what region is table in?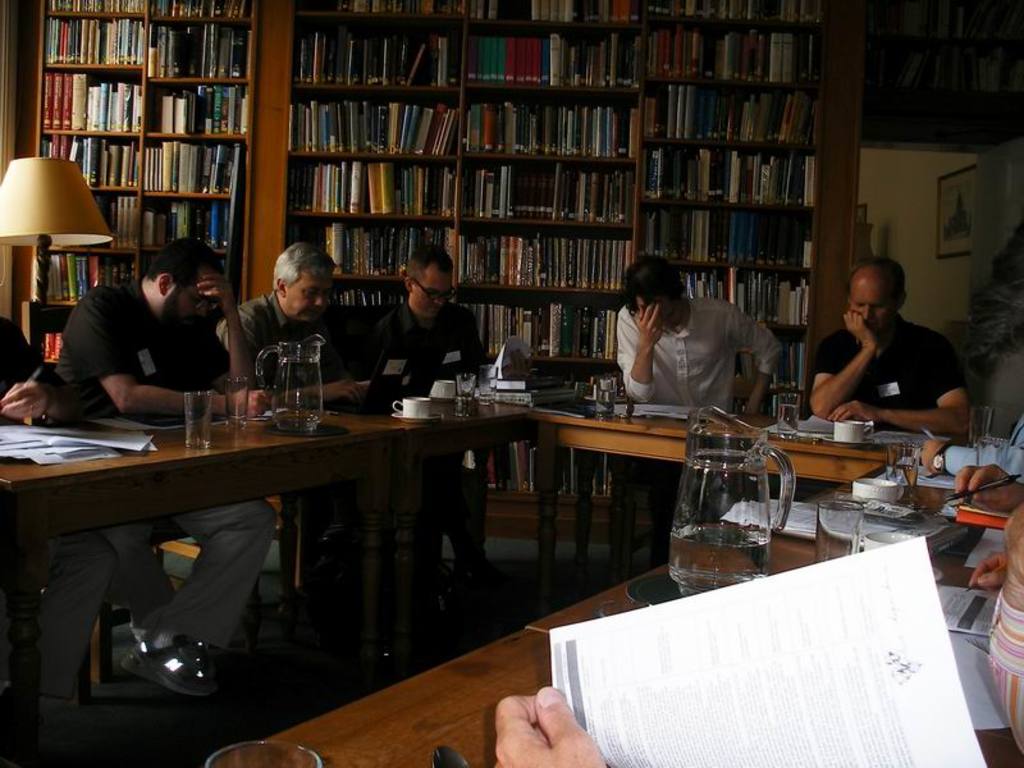
bbox(214, 463, 1023, 767).
